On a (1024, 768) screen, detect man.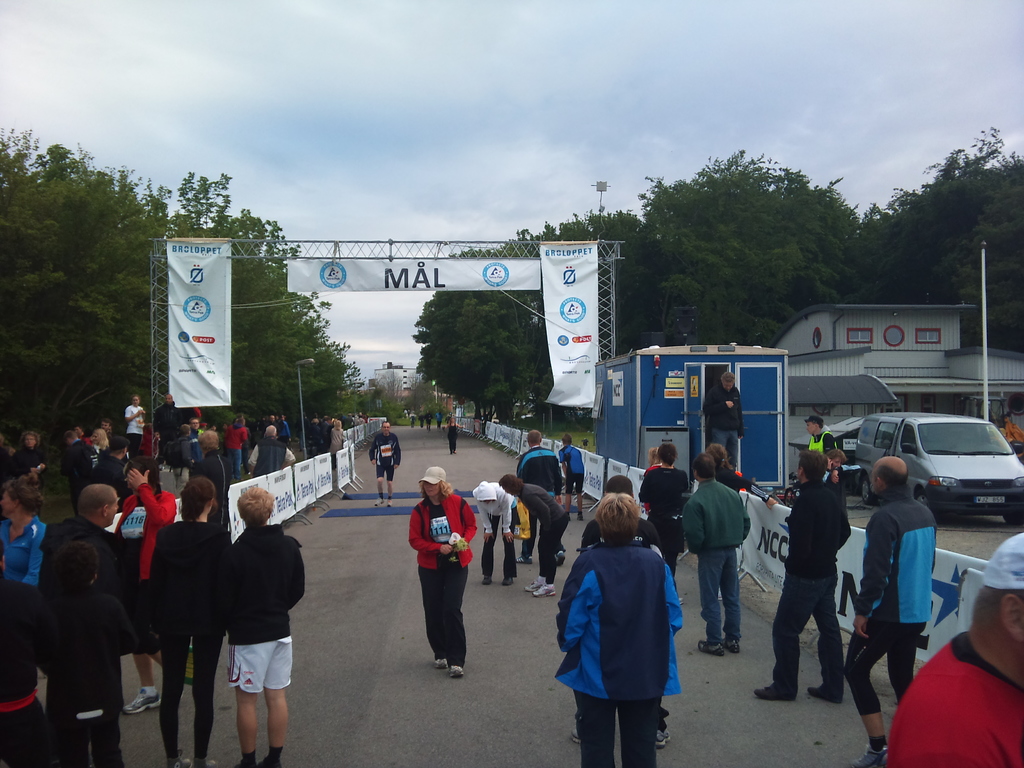
[32,488,135,759].
